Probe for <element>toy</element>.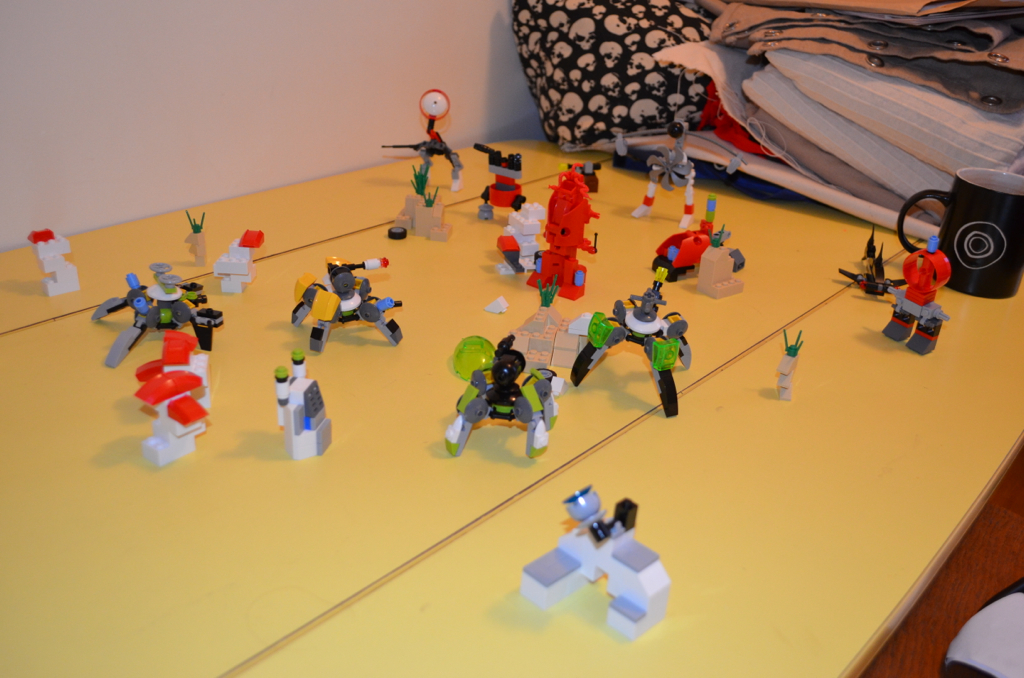
Probe result: l=835, t=221, r=908, b=296.
